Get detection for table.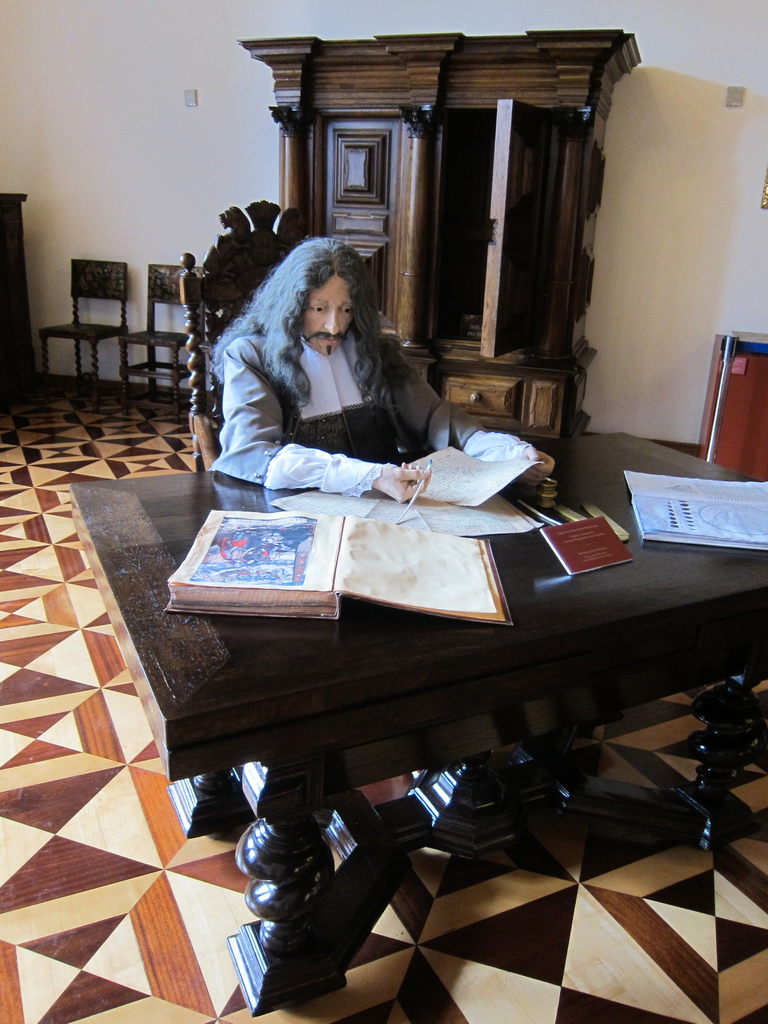
Detection: (122, 413, 742, 974).
